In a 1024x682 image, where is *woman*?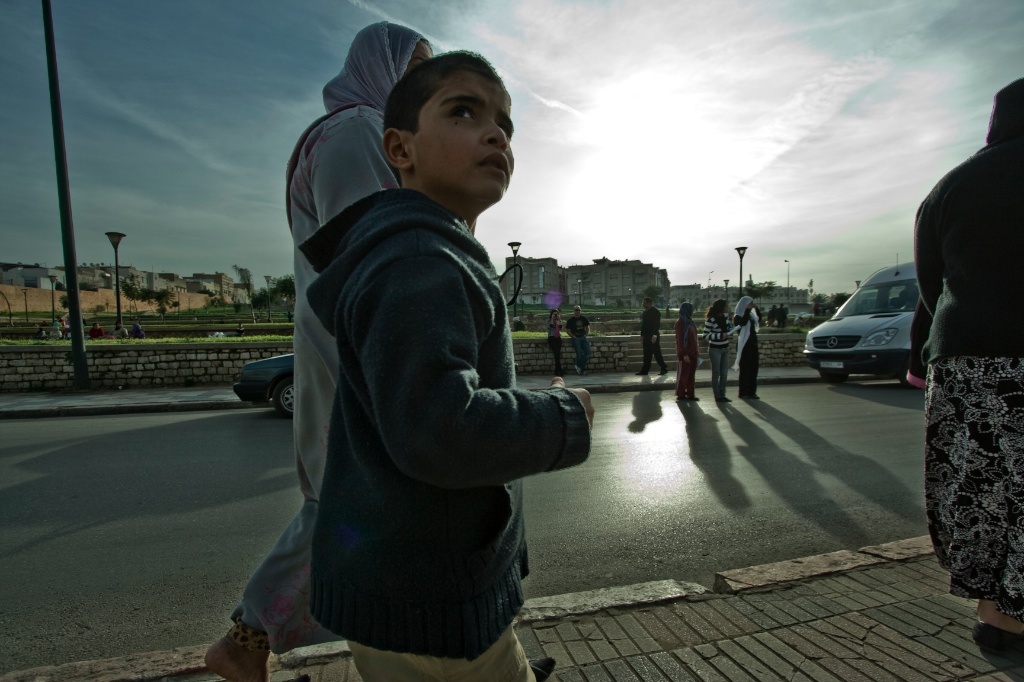
x1=910, y1=72, x2=1023, y2=656.
